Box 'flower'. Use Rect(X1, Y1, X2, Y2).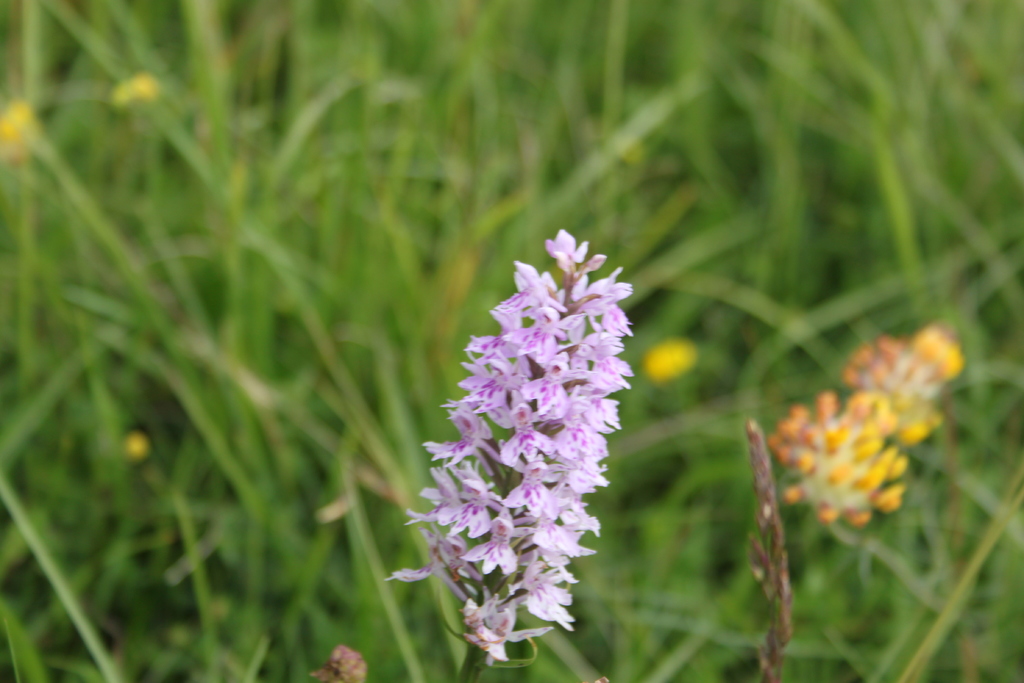
Rect(645, 337, 691, 384).
